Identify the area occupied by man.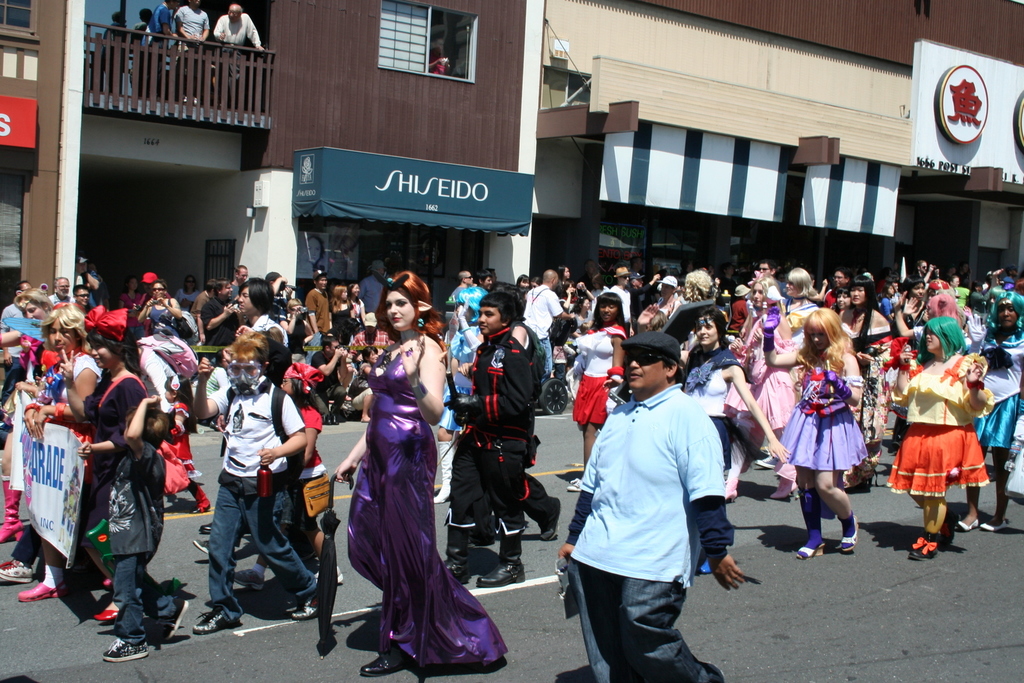
Area: crop(175, 0, 210, 76).
